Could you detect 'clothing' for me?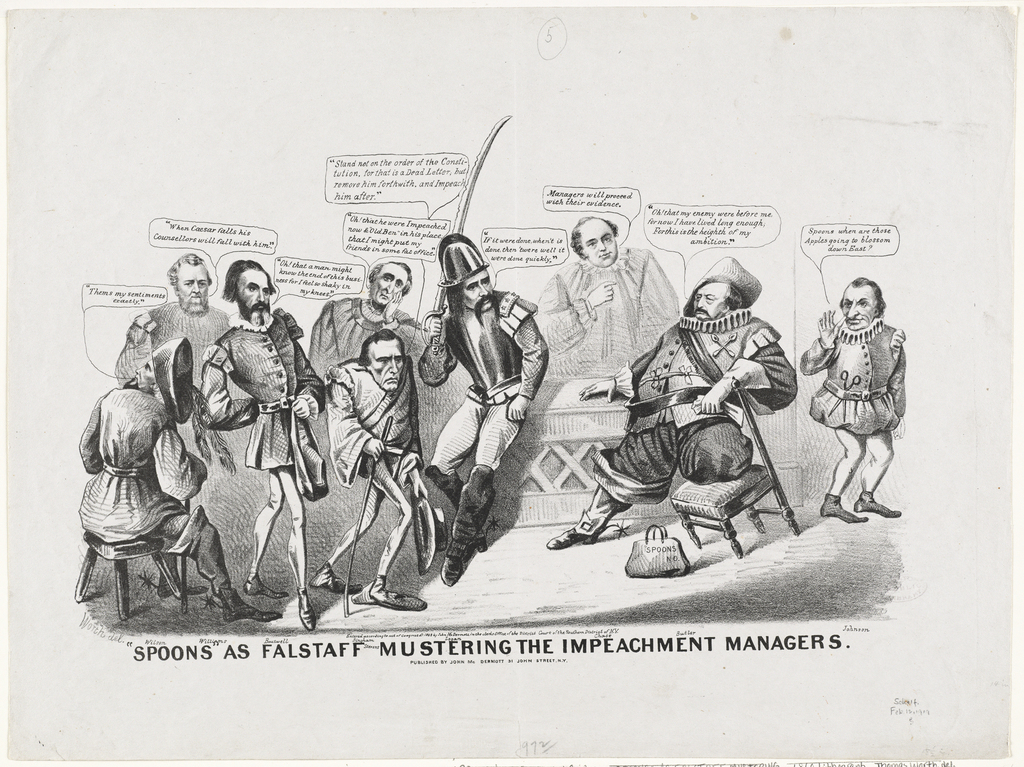
Detection result: left=798, top=322, right=911, bottom=434.
